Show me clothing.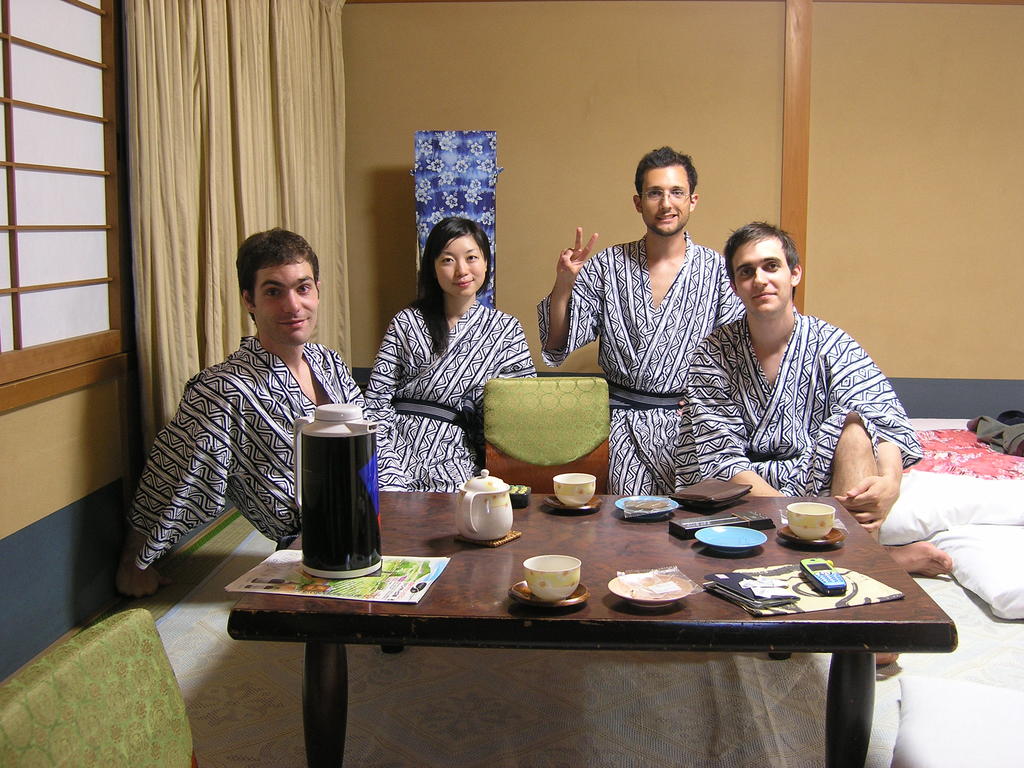
clothing is here: bbox=[365, 306, 536, 491].
